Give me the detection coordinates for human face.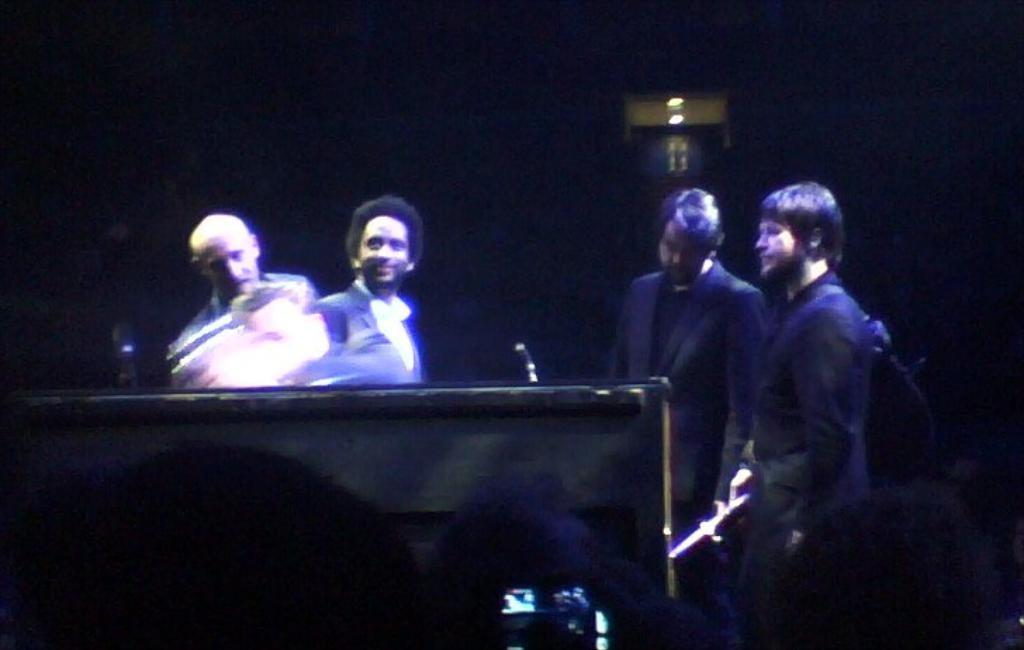
755:210:807:276.
